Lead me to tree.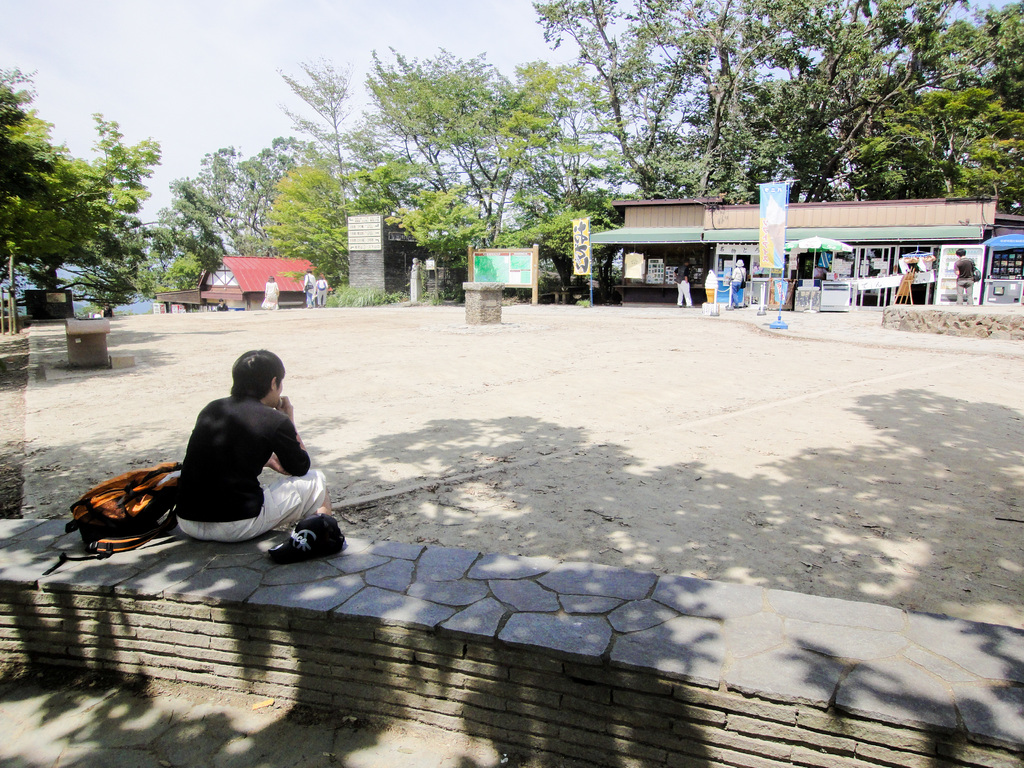
Lead to [left=60, top=211, right=157, bottom=311].
